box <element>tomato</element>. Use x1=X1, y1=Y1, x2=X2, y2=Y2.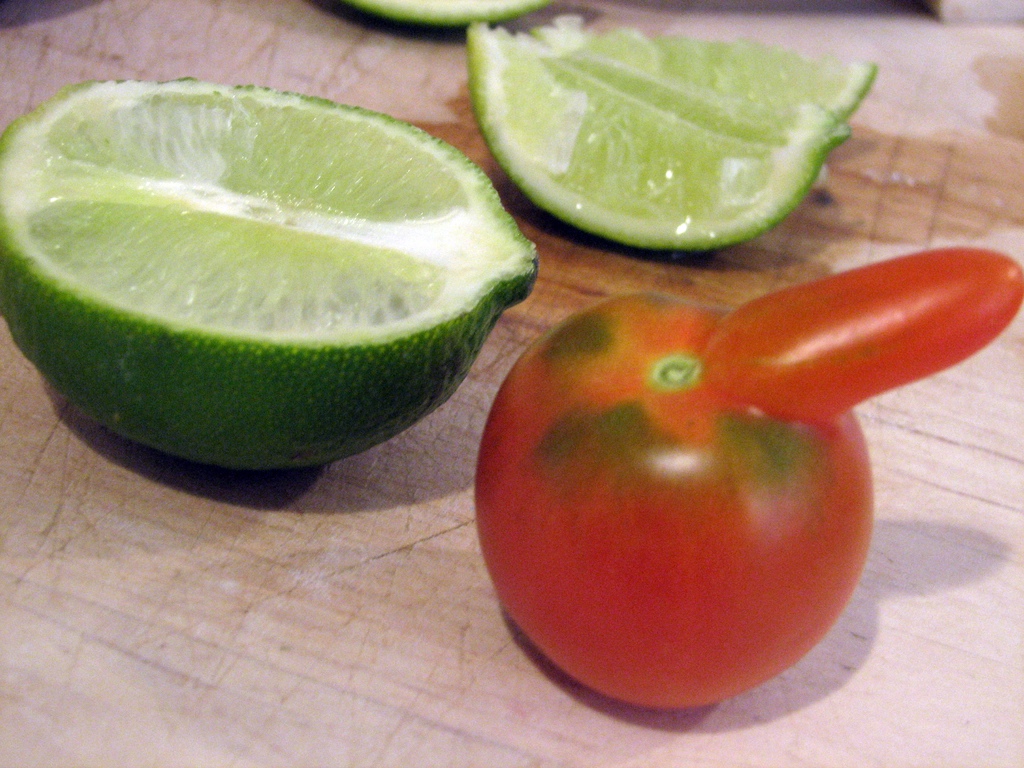
x1=493, y1=258, x2=927, y2=726.
